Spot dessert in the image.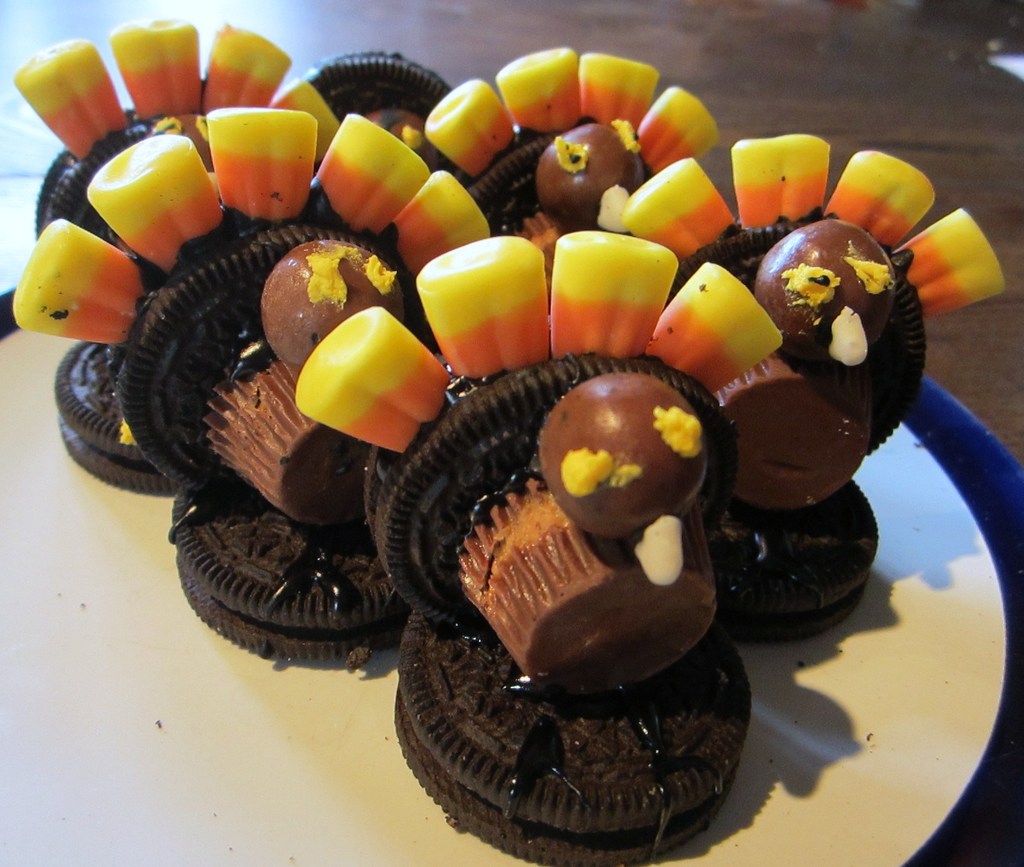
dessert found at [298,232,783,866].
